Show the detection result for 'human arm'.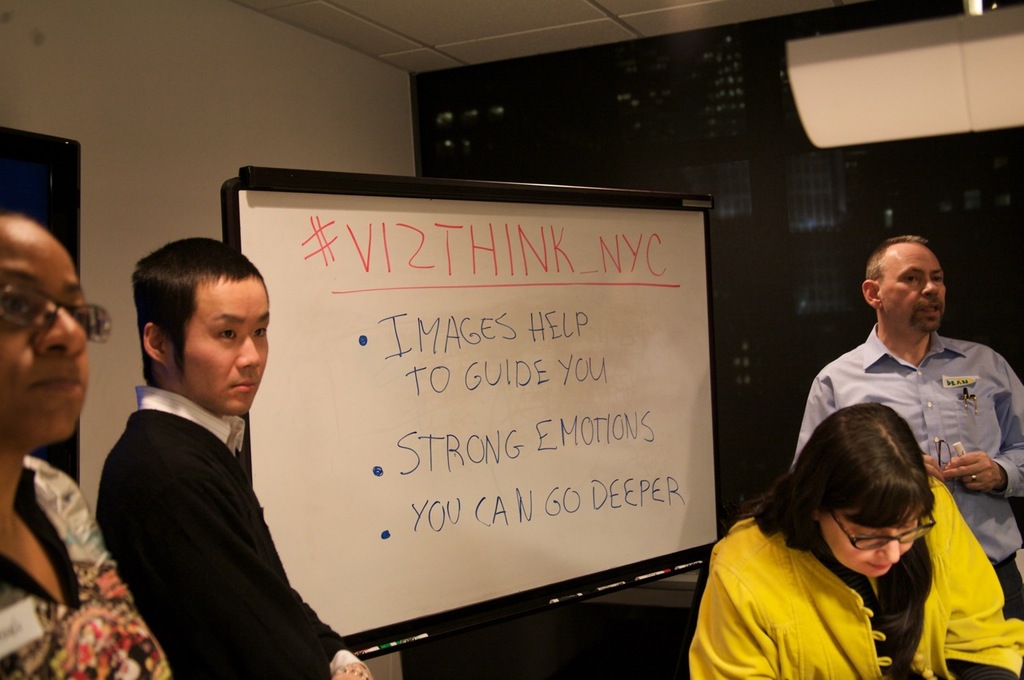
[929, 472, 1023, 679].
